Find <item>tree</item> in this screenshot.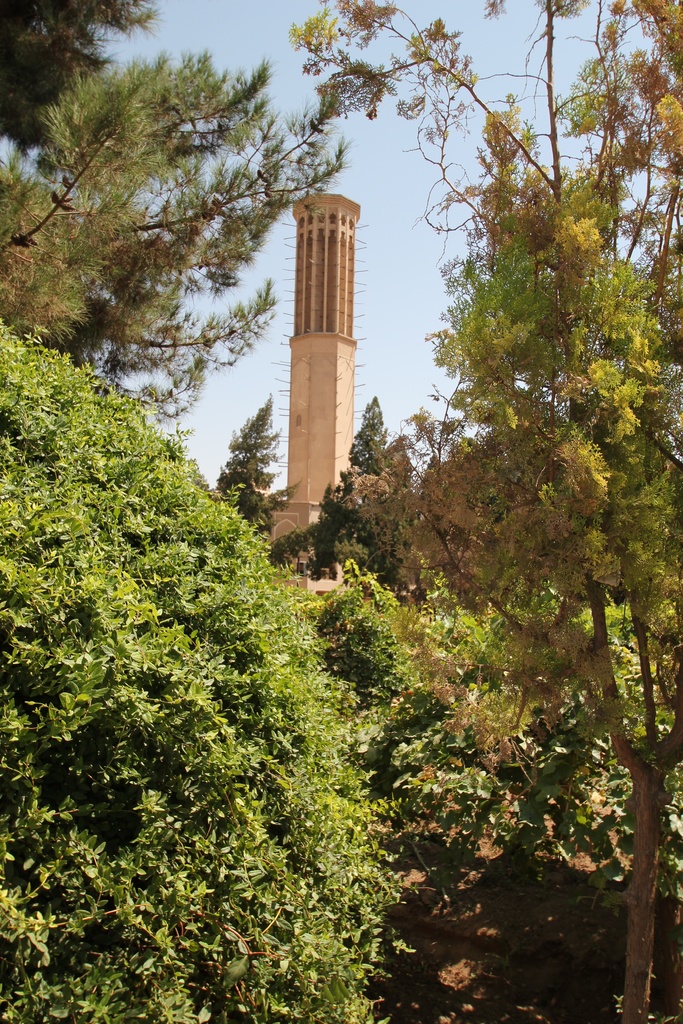
The bounding box for <item>tree</item> is pyautogui.locateOnScreen(305, 387, 457, 574).
